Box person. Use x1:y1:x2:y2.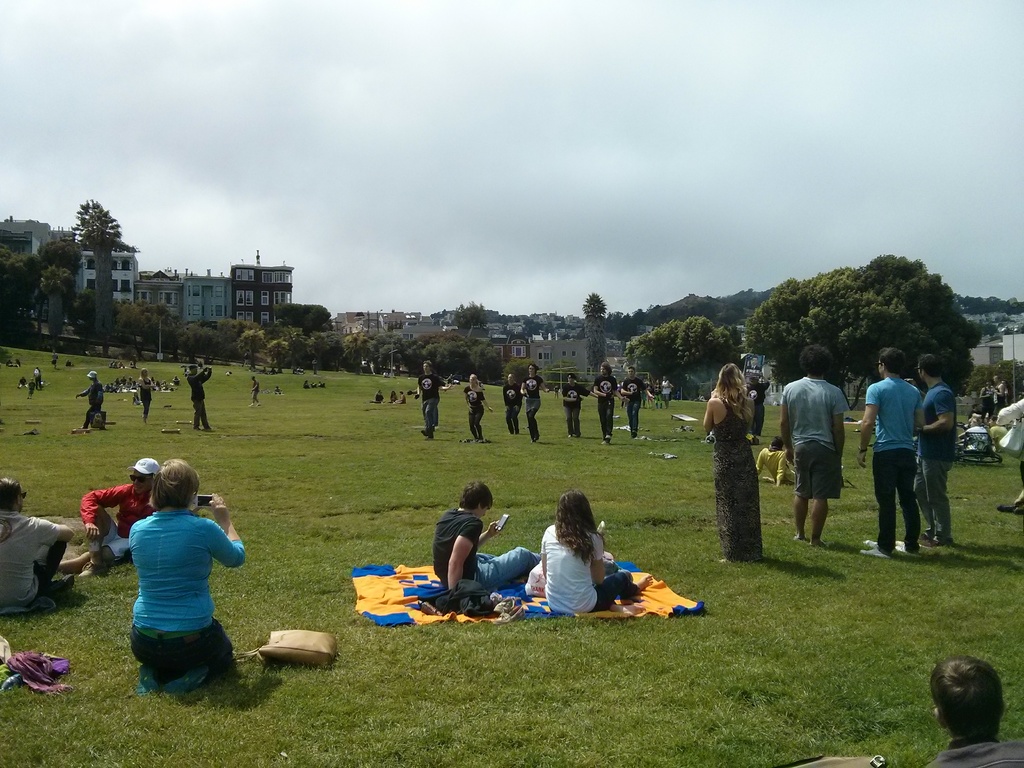
540:490:654:615.
